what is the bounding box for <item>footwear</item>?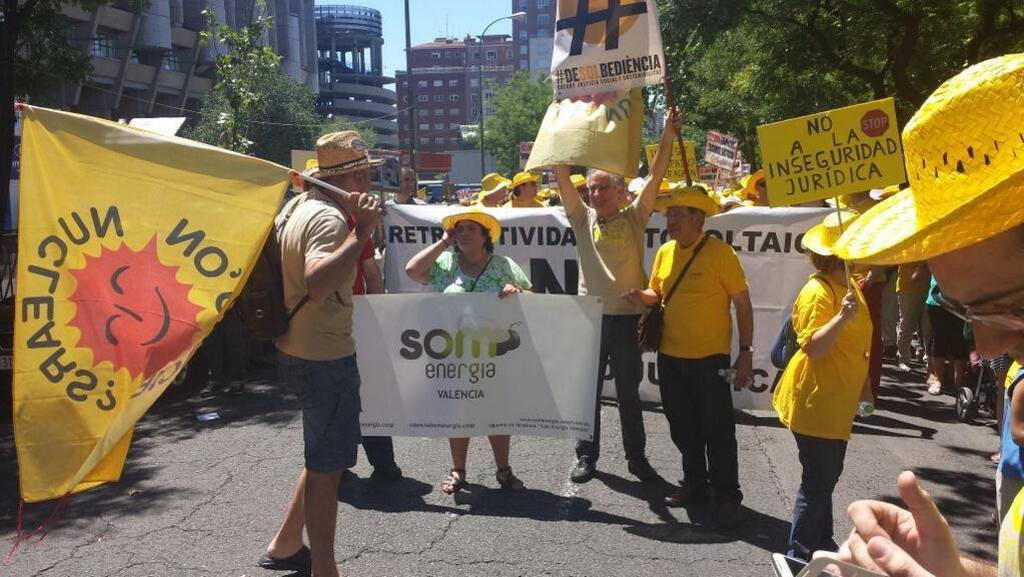
x1=232, y1=379, x2=243, y2=398.
